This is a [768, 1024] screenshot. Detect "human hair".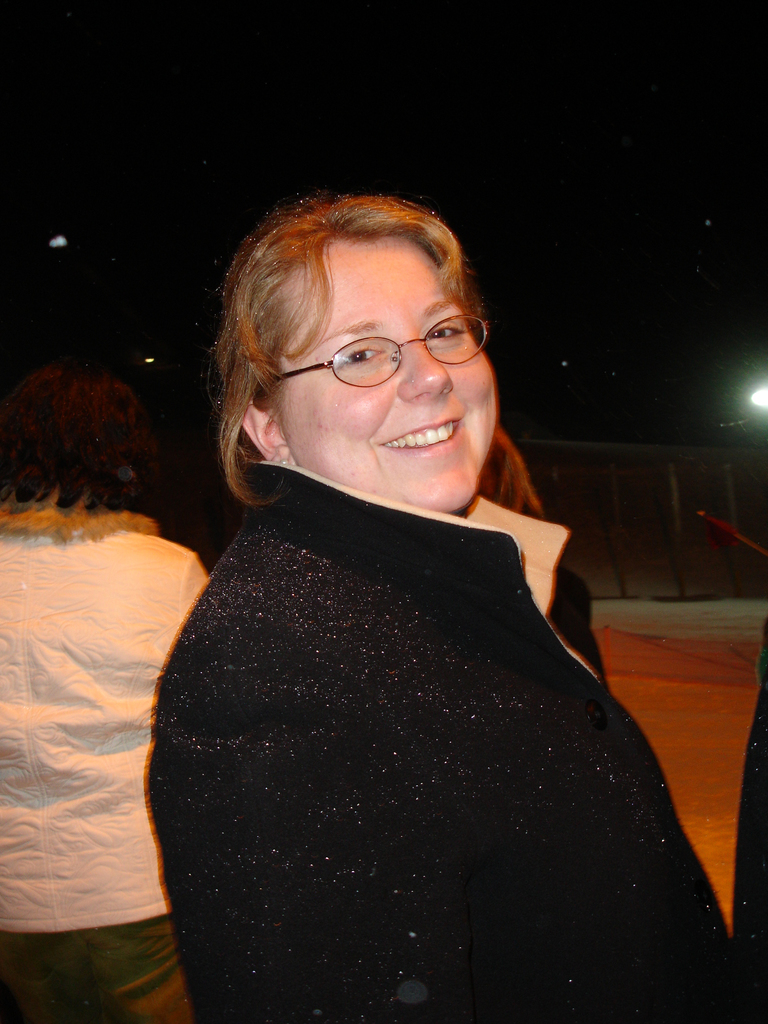
212, 161, 511, 480.
